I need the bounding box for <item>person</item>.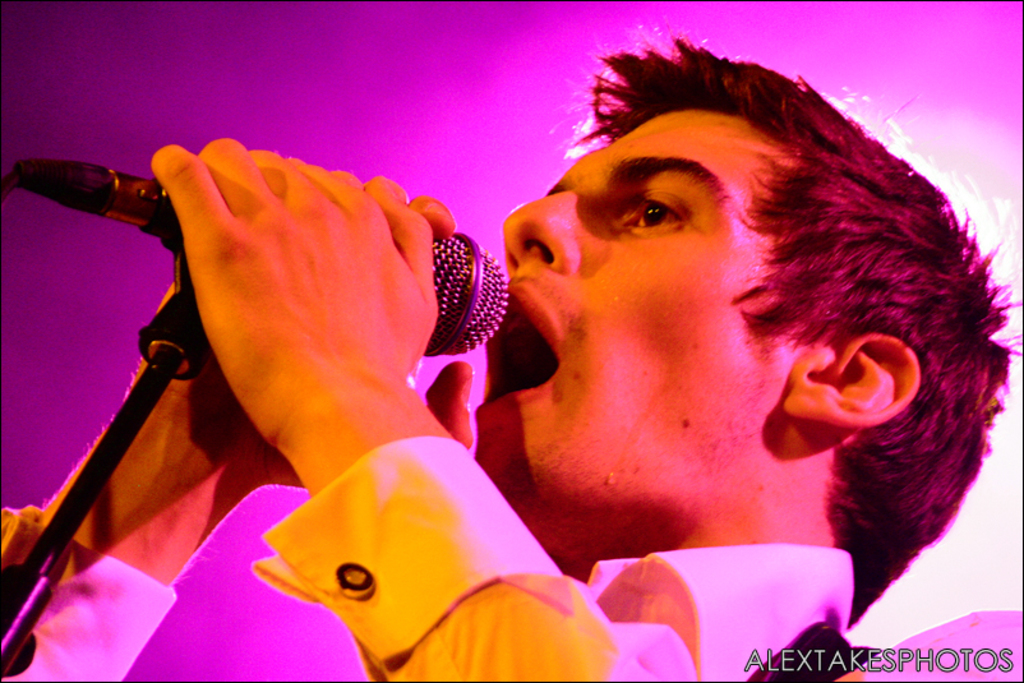
Here it is: rect(0, 29, 1023, 682).
